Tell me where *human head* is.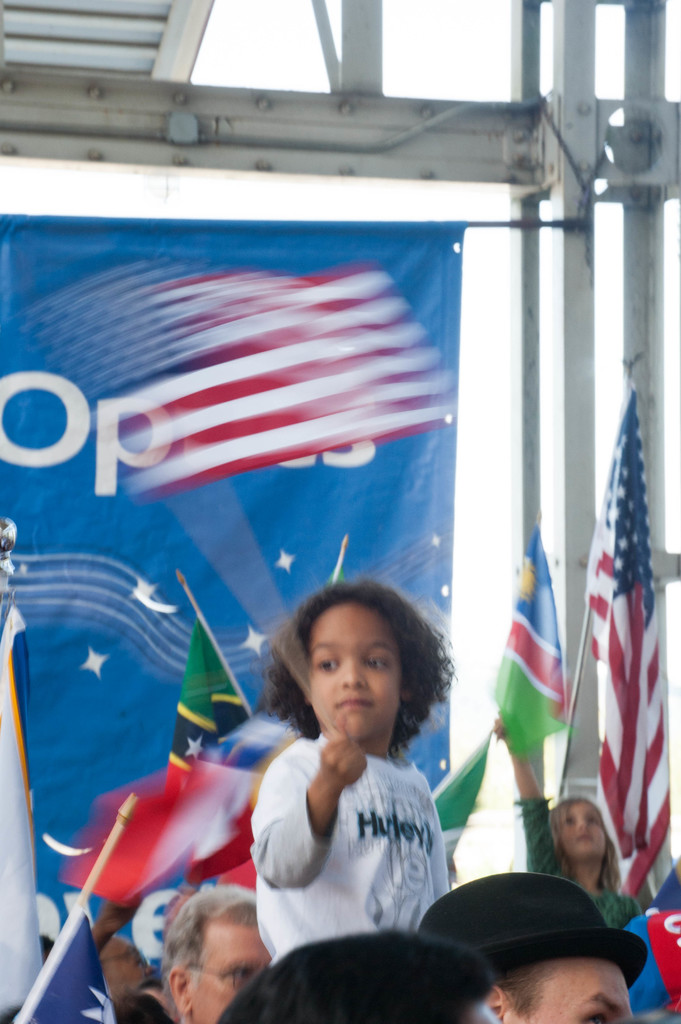
*human head* is at (419, 875, 634, 1023).
